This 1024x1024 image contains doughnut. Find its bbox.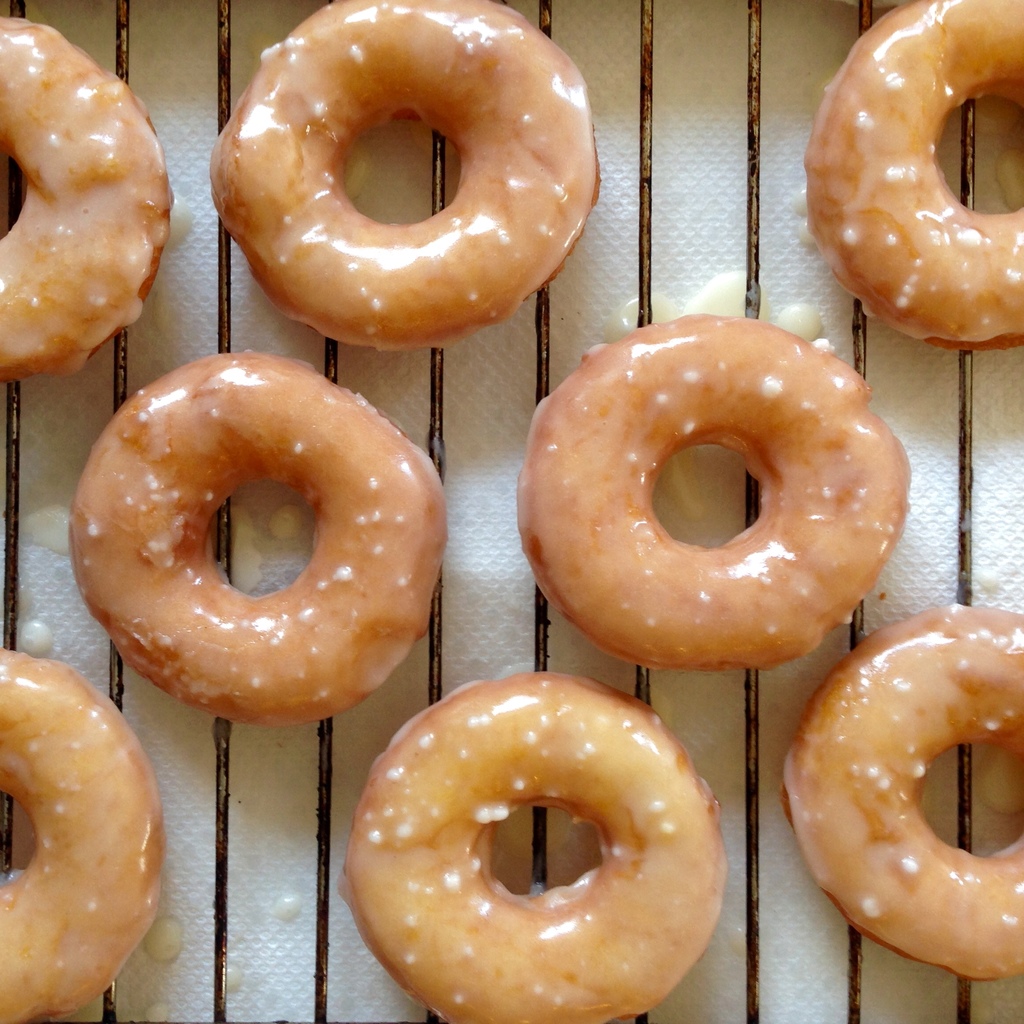
l=204, t=0, r=599, b=342.
